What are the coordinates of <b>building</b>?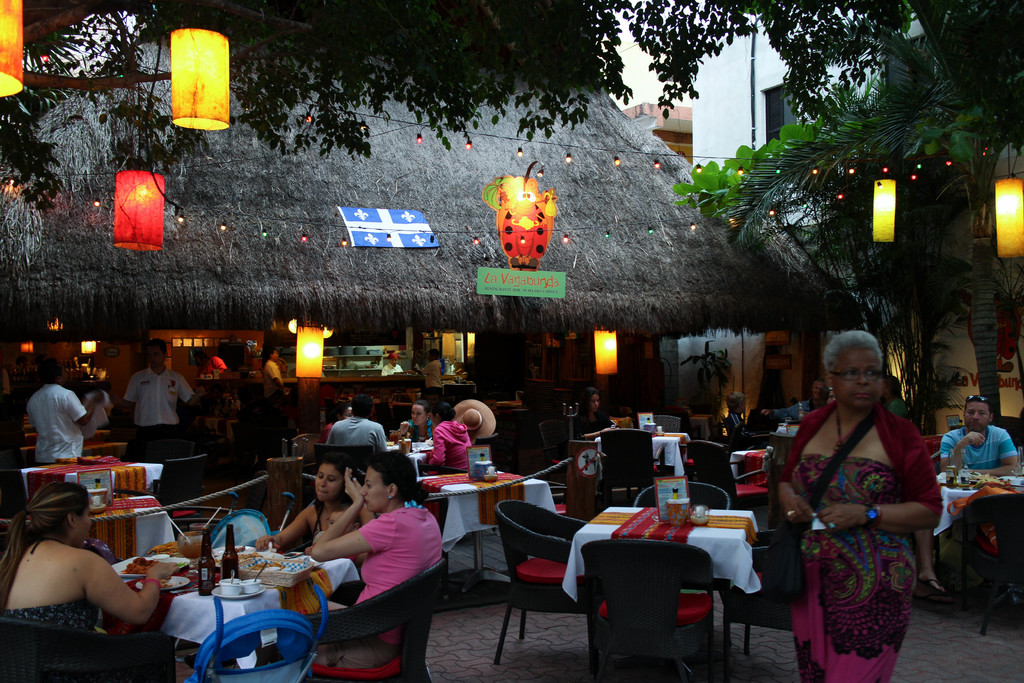
locate(616, 99, 692, 165).
